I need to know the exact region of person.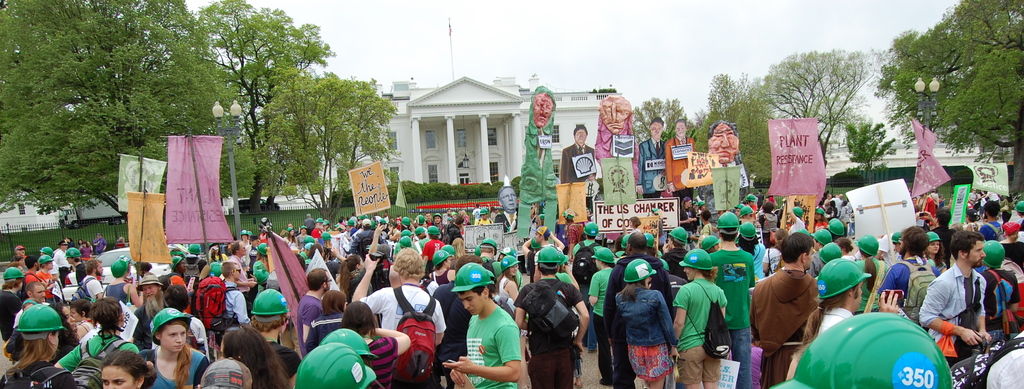
Region: 140, 276, 164, 315.
